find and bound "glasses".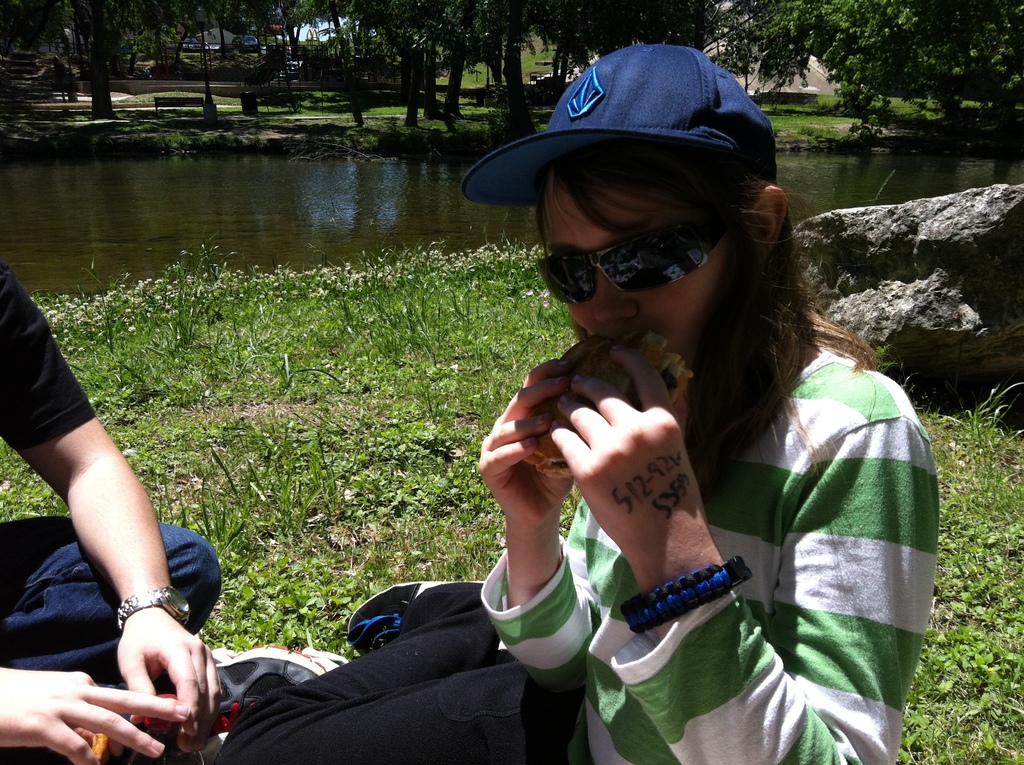
Bound: crop(536, 214, 729, 310).
